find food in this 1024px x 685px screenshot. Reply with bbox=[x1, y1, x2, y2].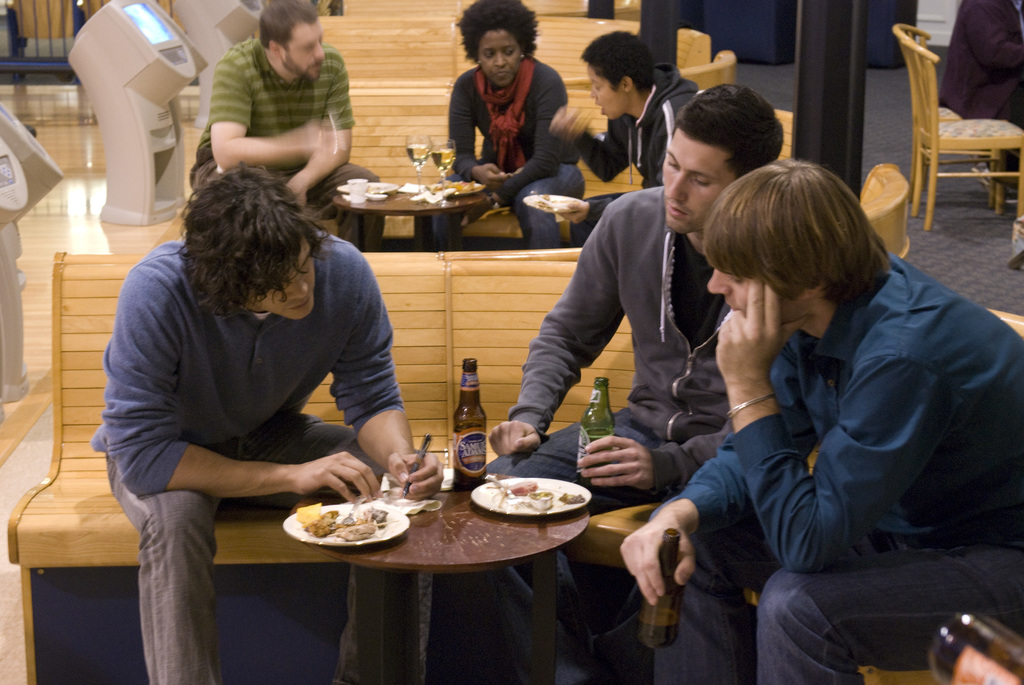
bbox=[532, 192, 566, 207].
